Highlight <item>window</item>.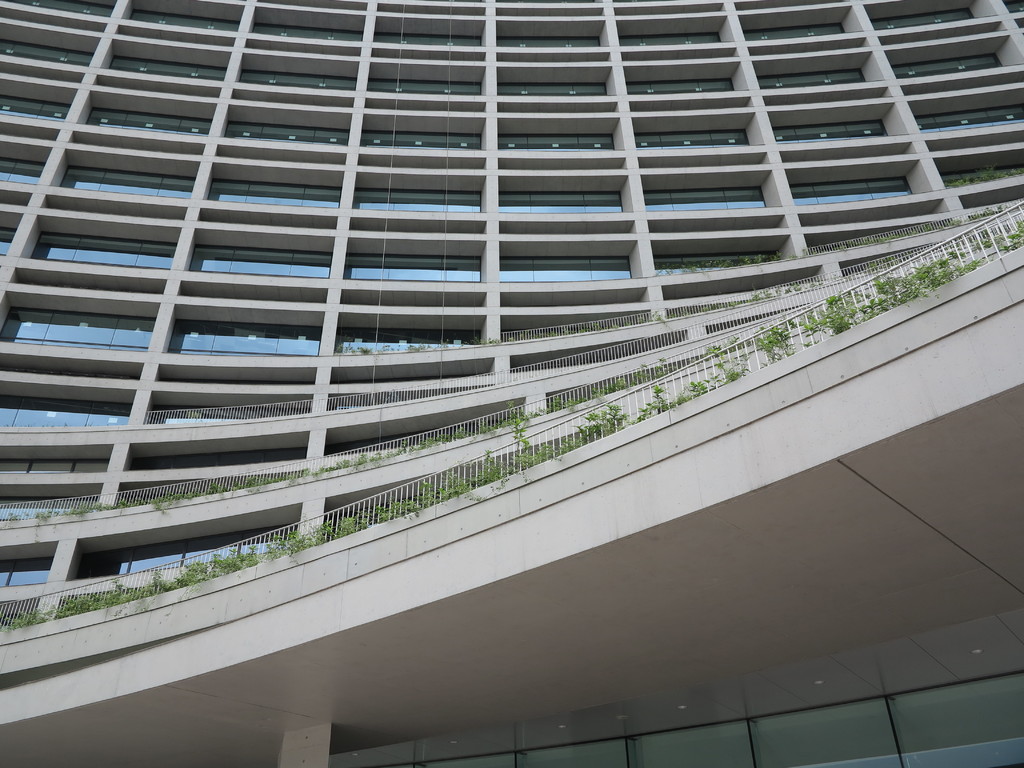
Highlighted region: x1=744 y1=21 x2=844 y2=40.
